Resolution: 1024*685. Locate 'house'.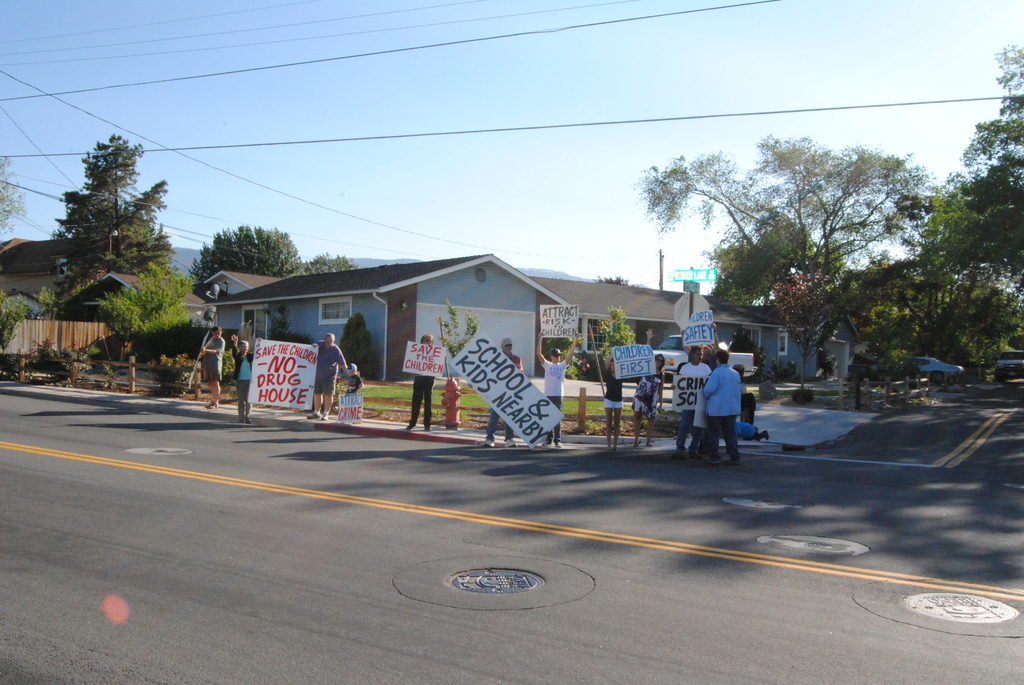
<bbox>178, 225, 623, 405</bbox>.
